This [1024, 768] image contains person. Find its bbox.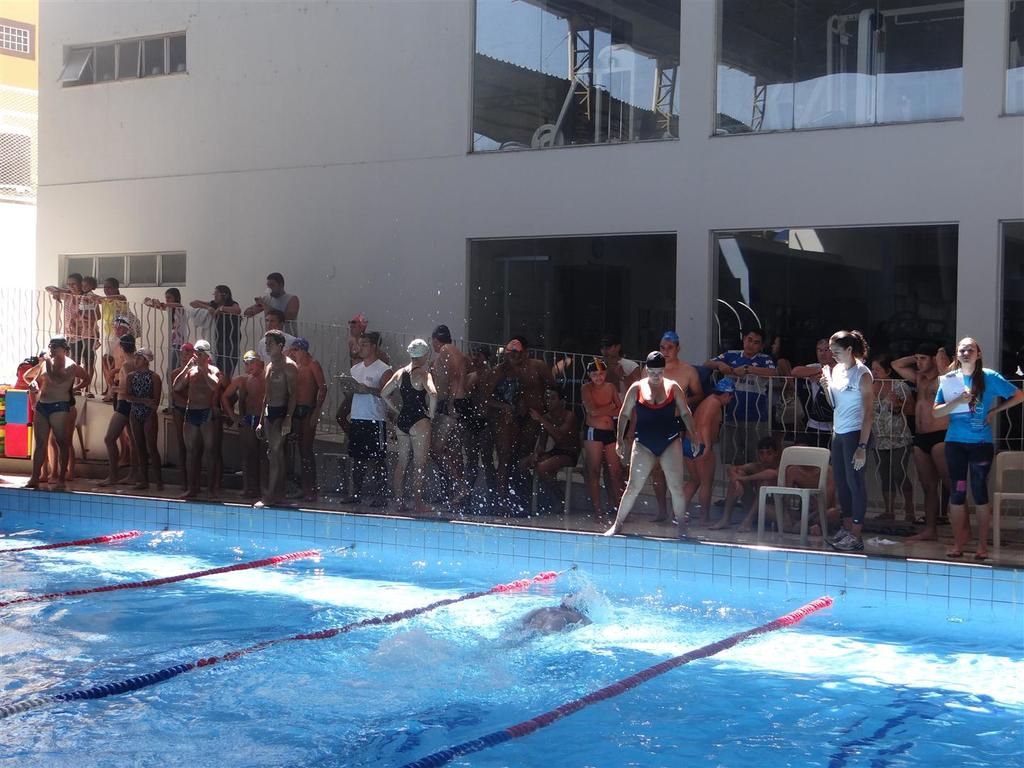
[686, 375, 735, 527].
